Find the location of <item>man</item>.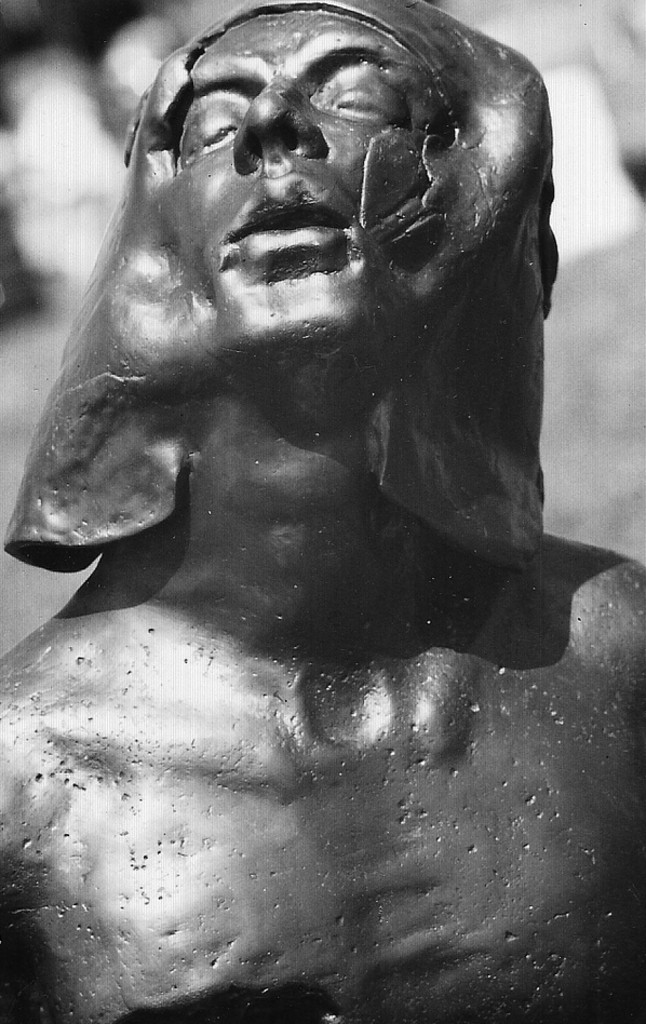
Location: 13/0/589/966.
